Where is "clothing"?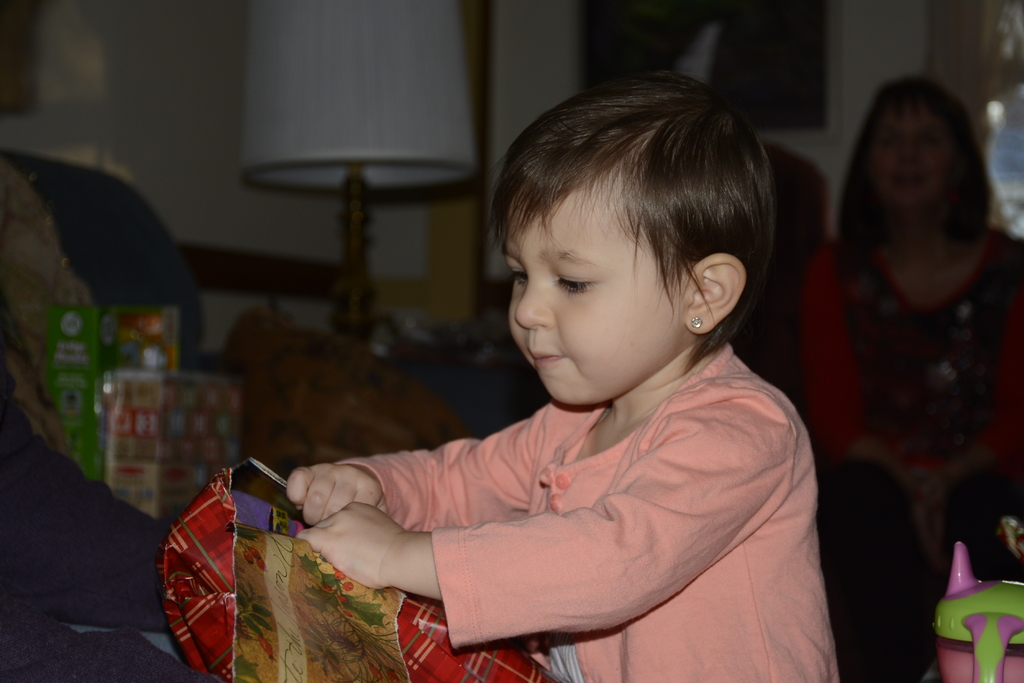
(x1=803, y1=220, x2=1023, y2=682).
